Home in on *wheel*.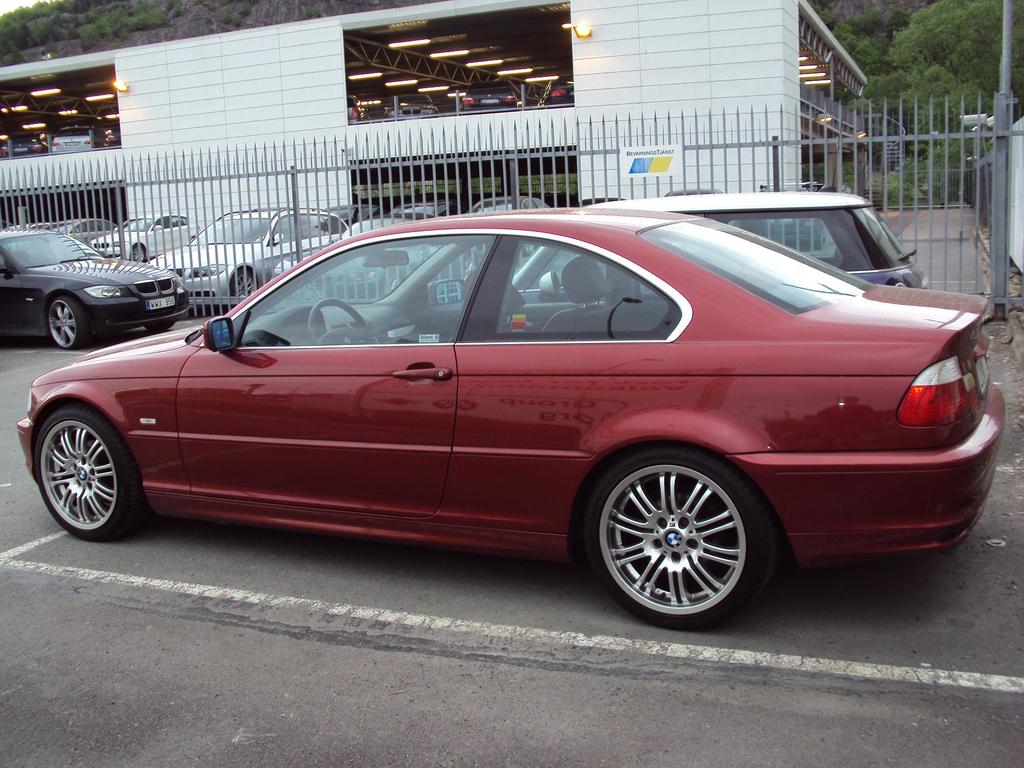
Homed in at rect(232, 267, 257, 298).
